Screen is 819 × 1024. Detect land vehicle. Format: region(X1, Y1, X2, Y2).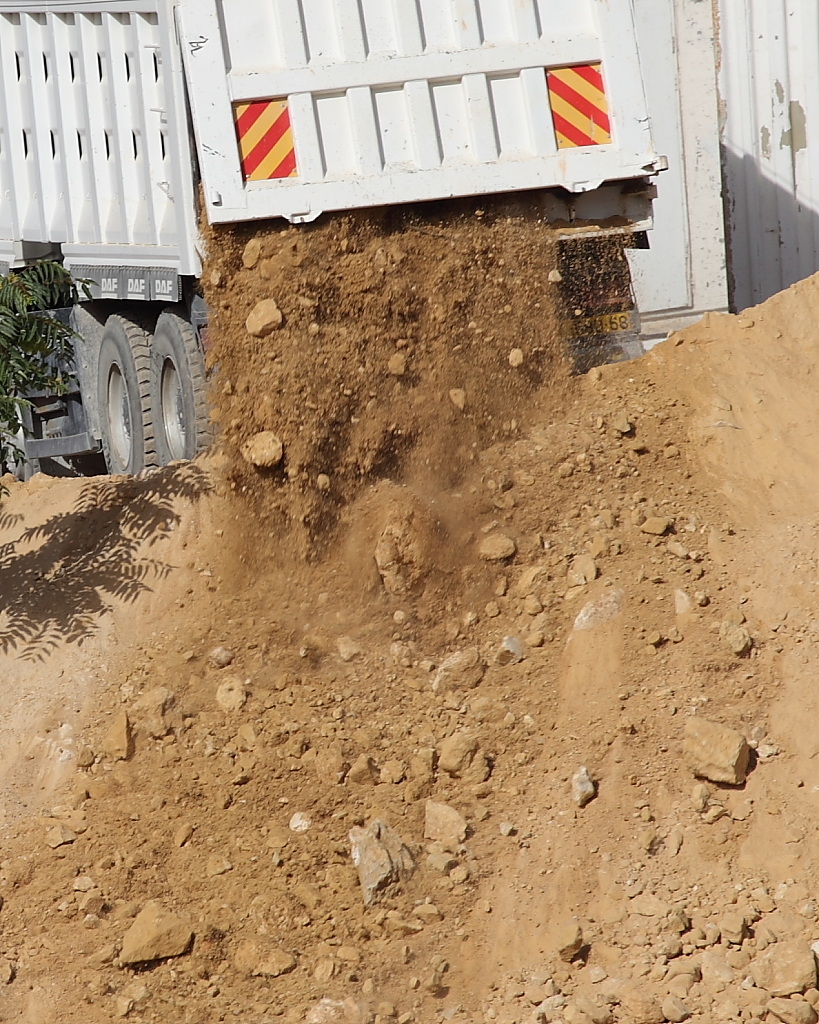
region(0, 0, 671, 470).
